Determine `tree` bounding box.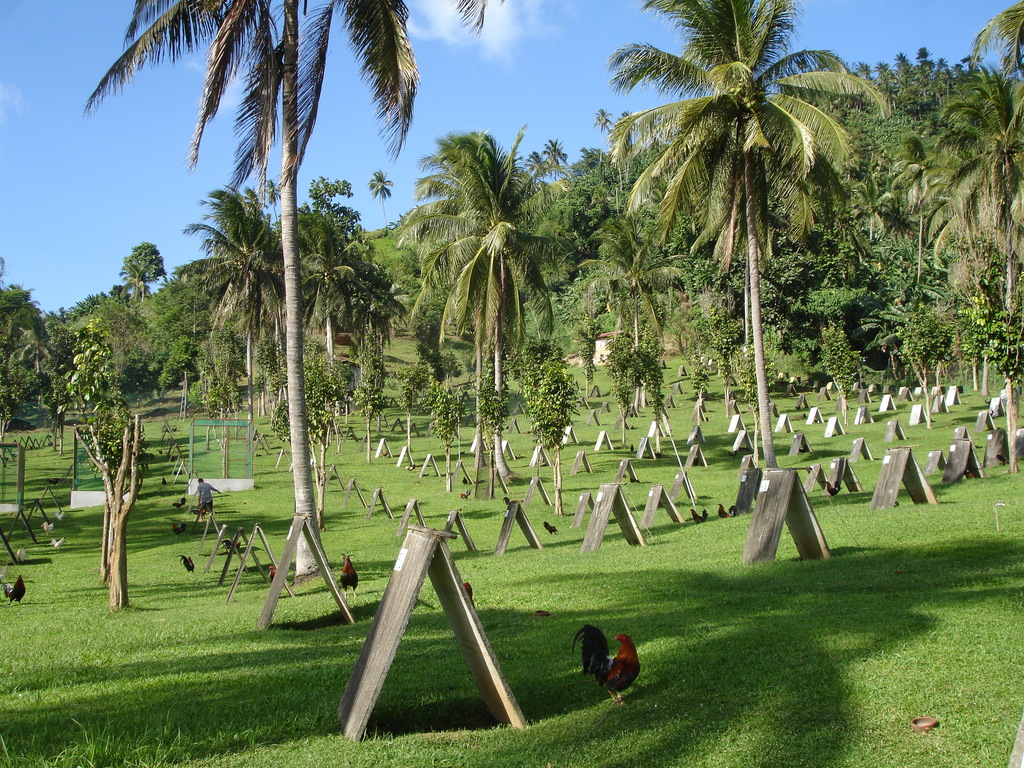
Determined: bbox(976, 306, 1002, 392).
